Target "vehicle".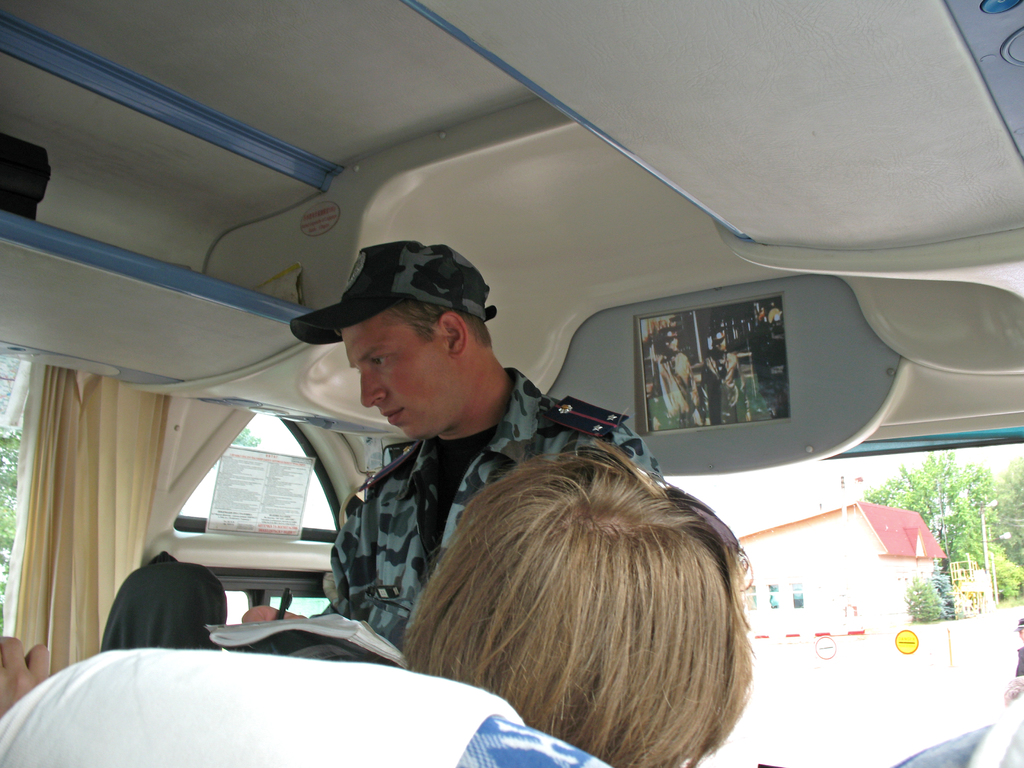
Target region: l=904, t=572, r=957, b=617.
